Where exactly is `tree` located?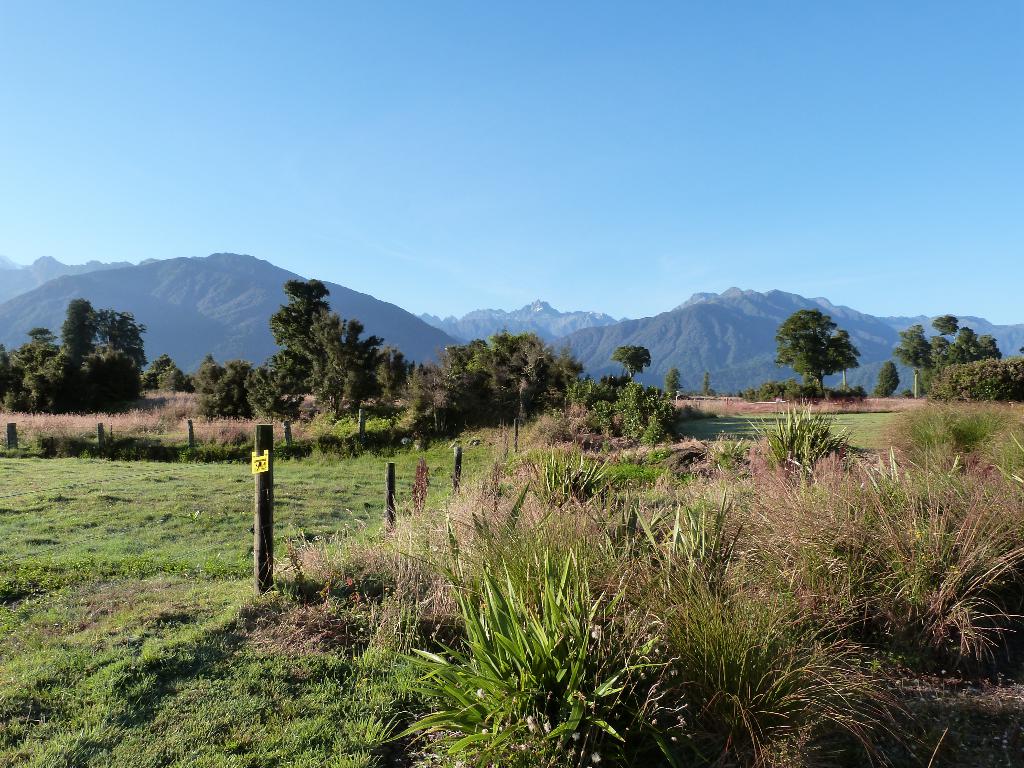
Its bounding box is detection(309, 308, 386, 410).
